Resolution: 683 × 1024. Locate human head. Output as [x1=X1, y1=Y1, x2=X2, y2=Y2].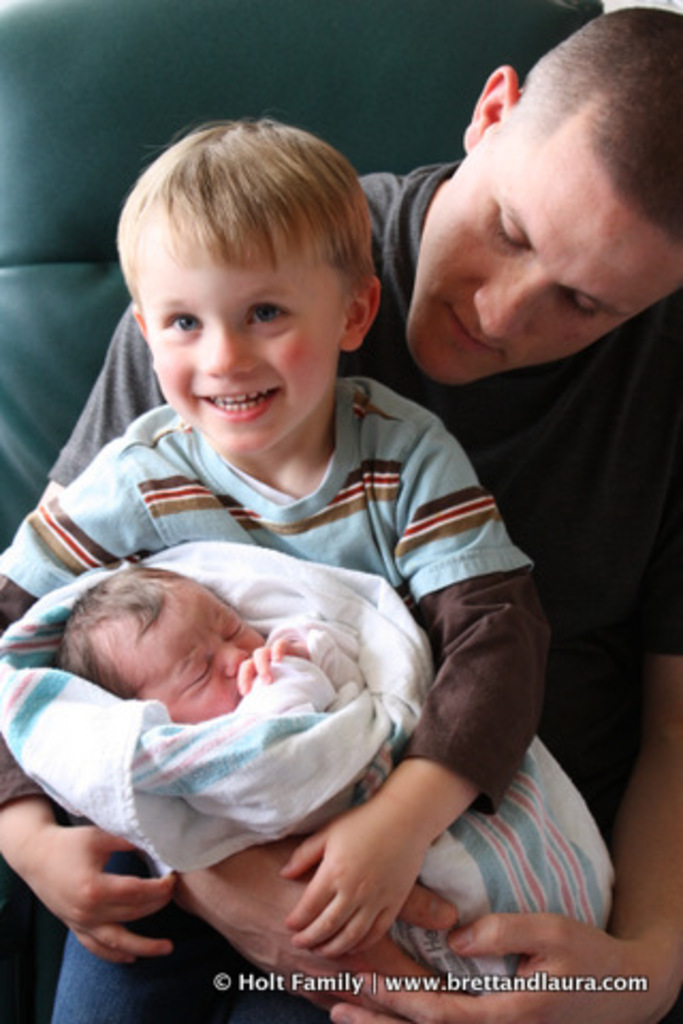
[x1=62, y1=565, x2=265, y2=727].
